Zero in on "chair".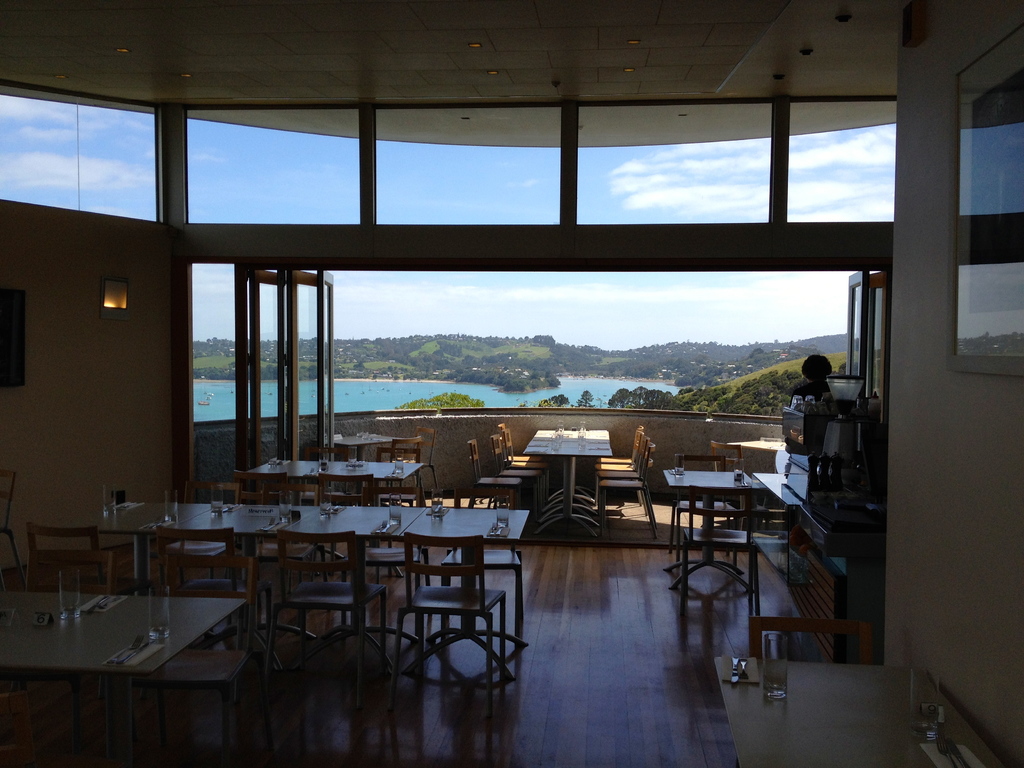
Zeroed in: BBox(403, 529, 508, 704).
